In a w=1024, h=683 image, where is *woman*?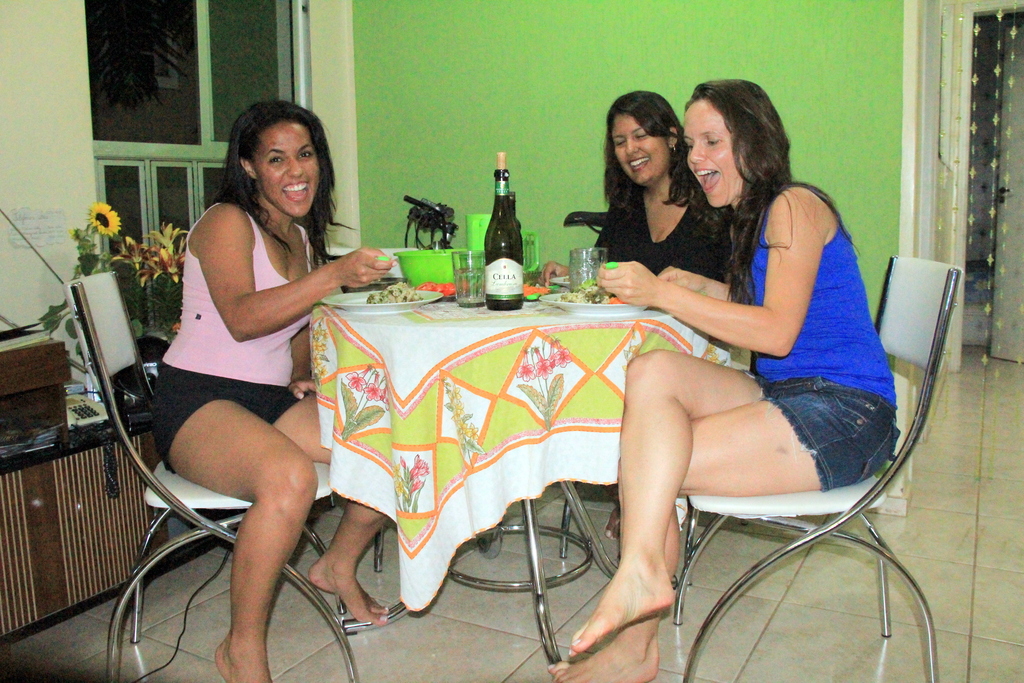
bbox=[152, 101, 397, 682].
